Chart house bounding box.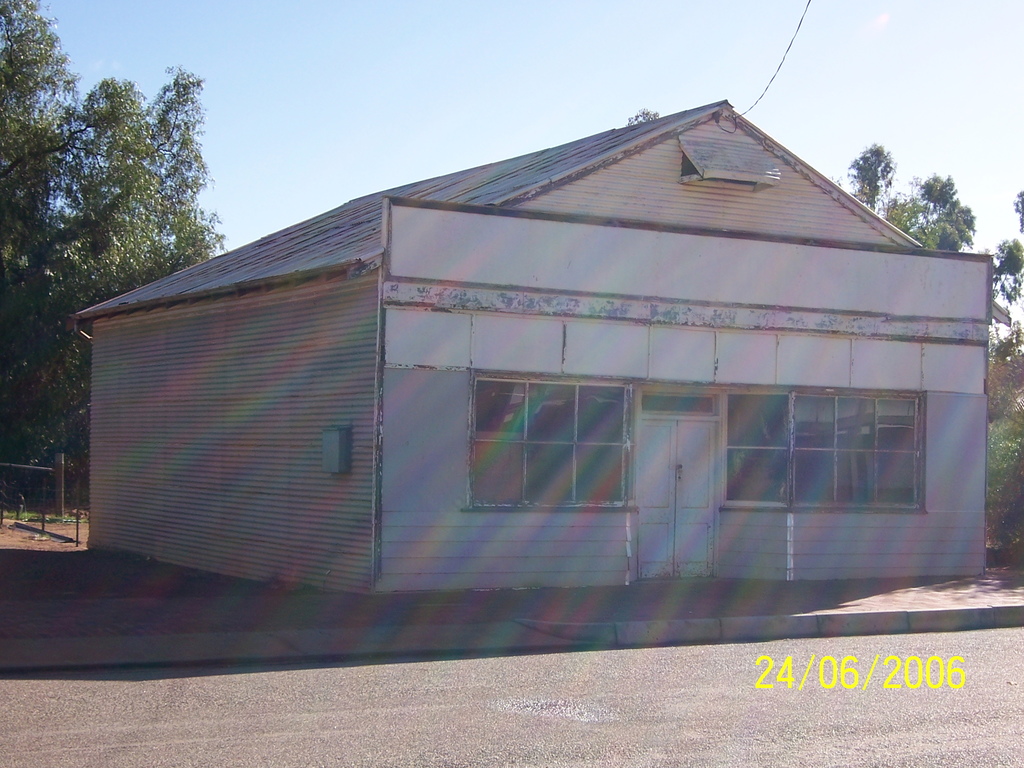
Charted: bbox=(68, 98, 983, 570).
